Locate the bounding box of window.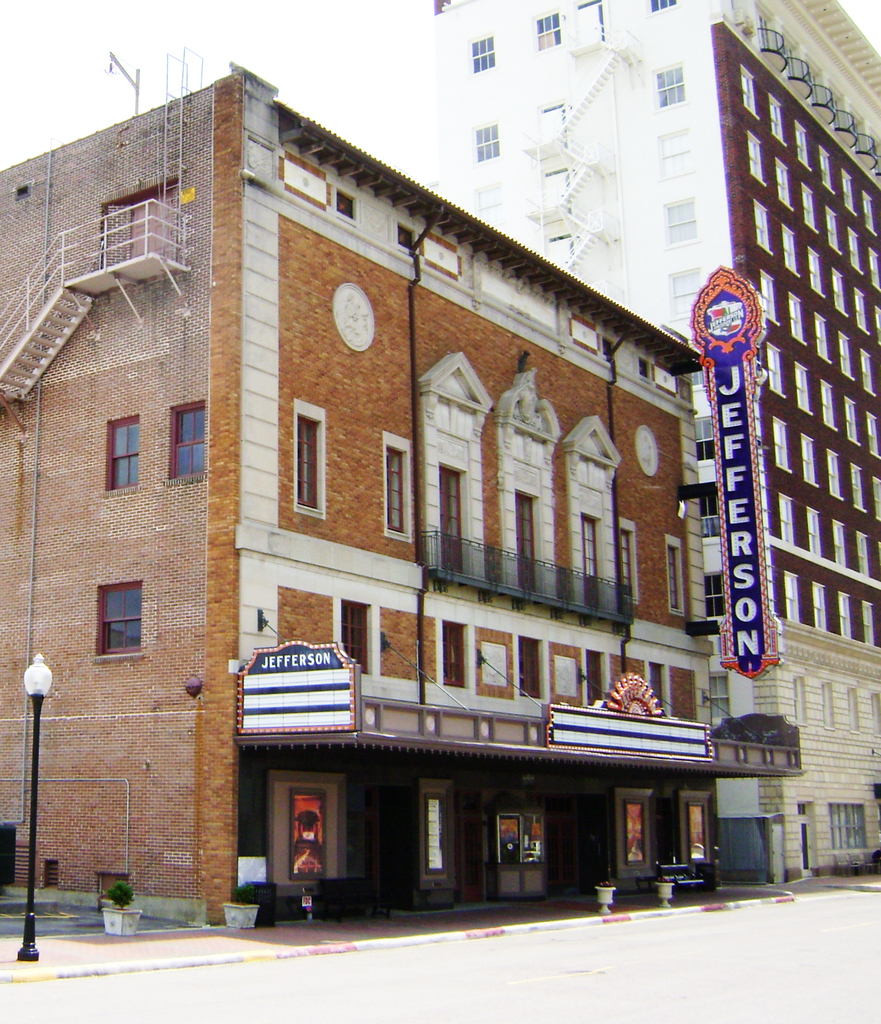
Bounding box: select_region(438, 464, 466, 574).
